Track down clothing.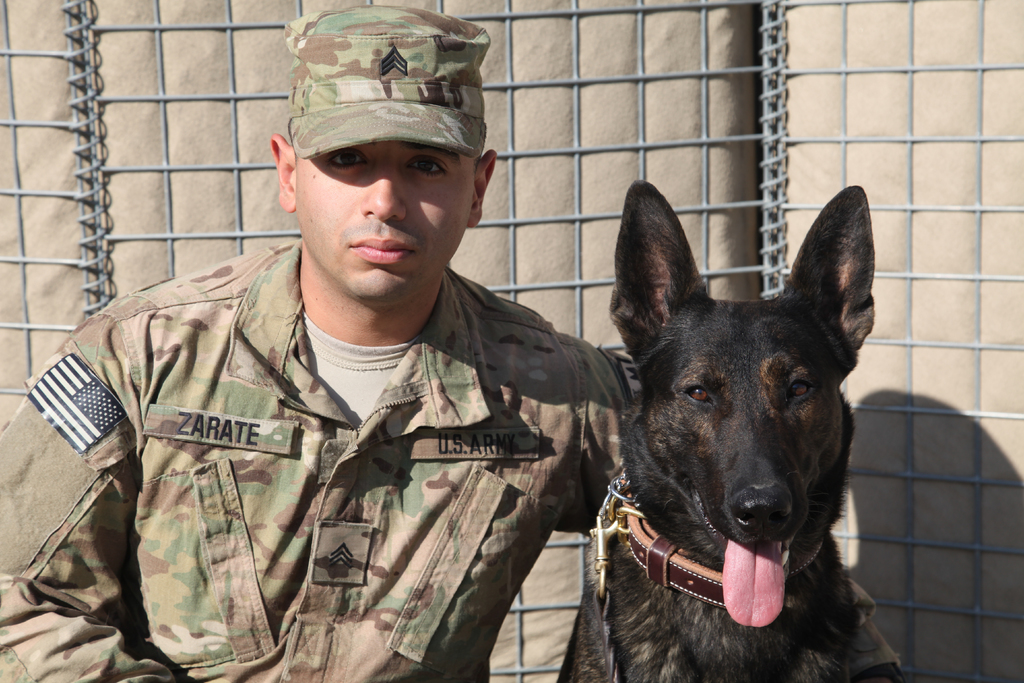
Tracked to [left=0, top=235, right=648, bottom=682].
